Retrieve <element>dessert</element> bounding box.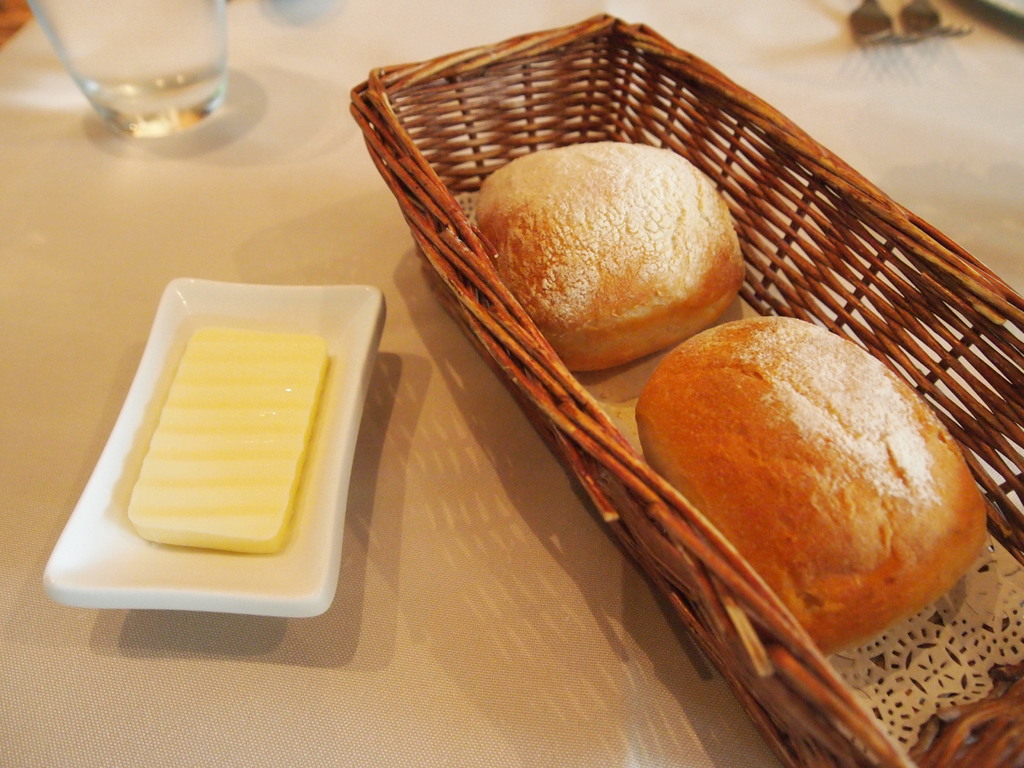
Bounding box: [left=477, top=120, right=732, bottom=367].
